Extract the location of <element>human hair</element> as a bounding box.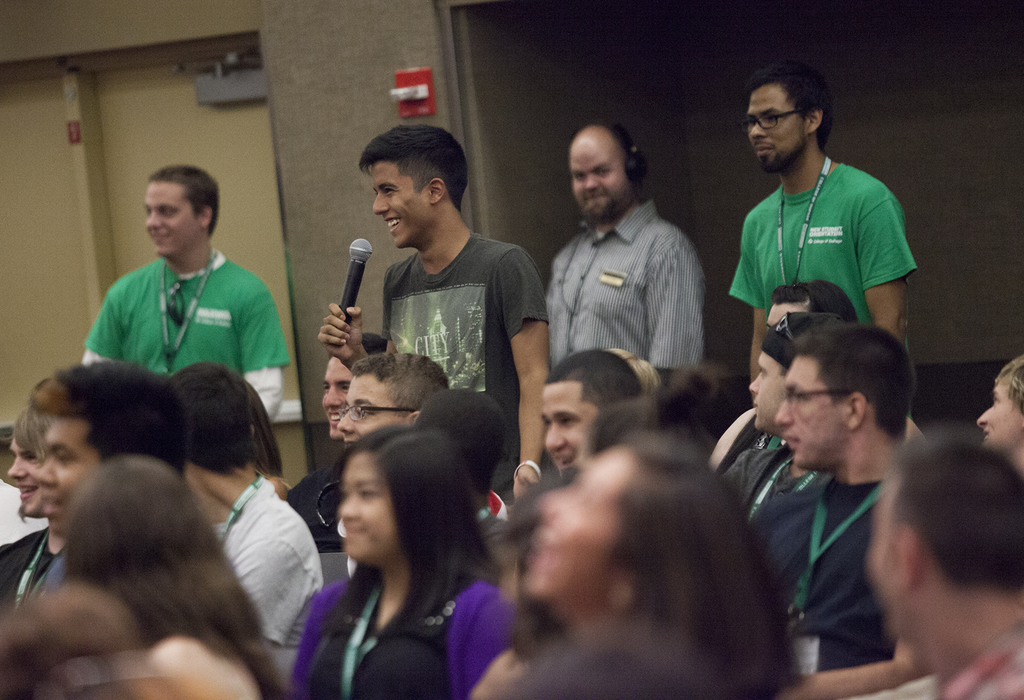
box=[417, 396, 506, 514].
